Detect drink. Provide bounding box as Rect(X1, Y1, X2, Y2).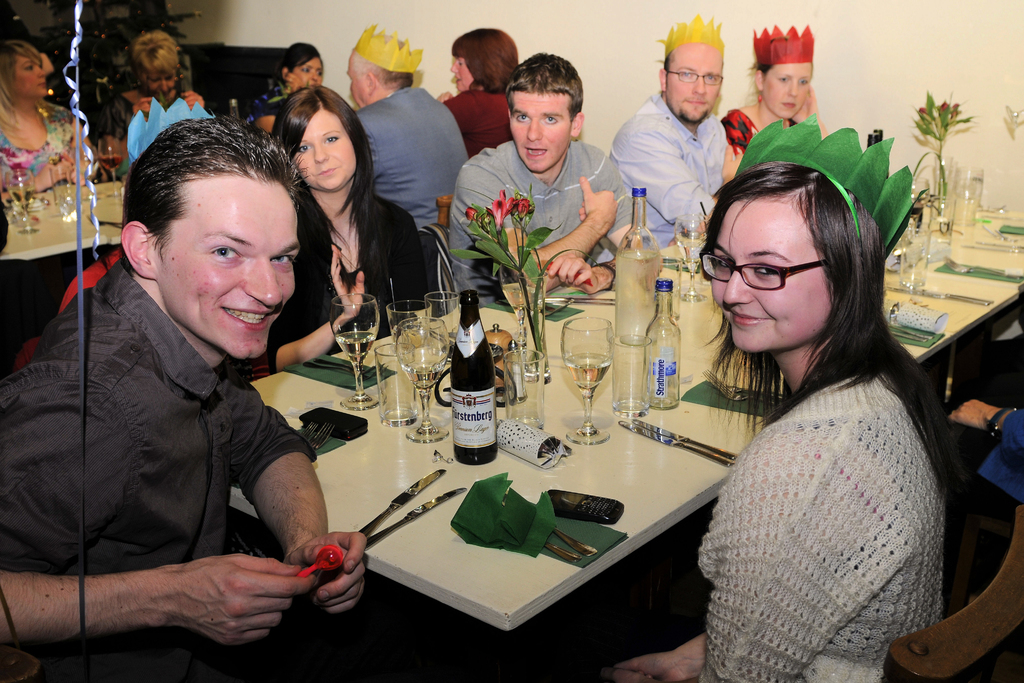
Rect(614, 249, 661, 348).
